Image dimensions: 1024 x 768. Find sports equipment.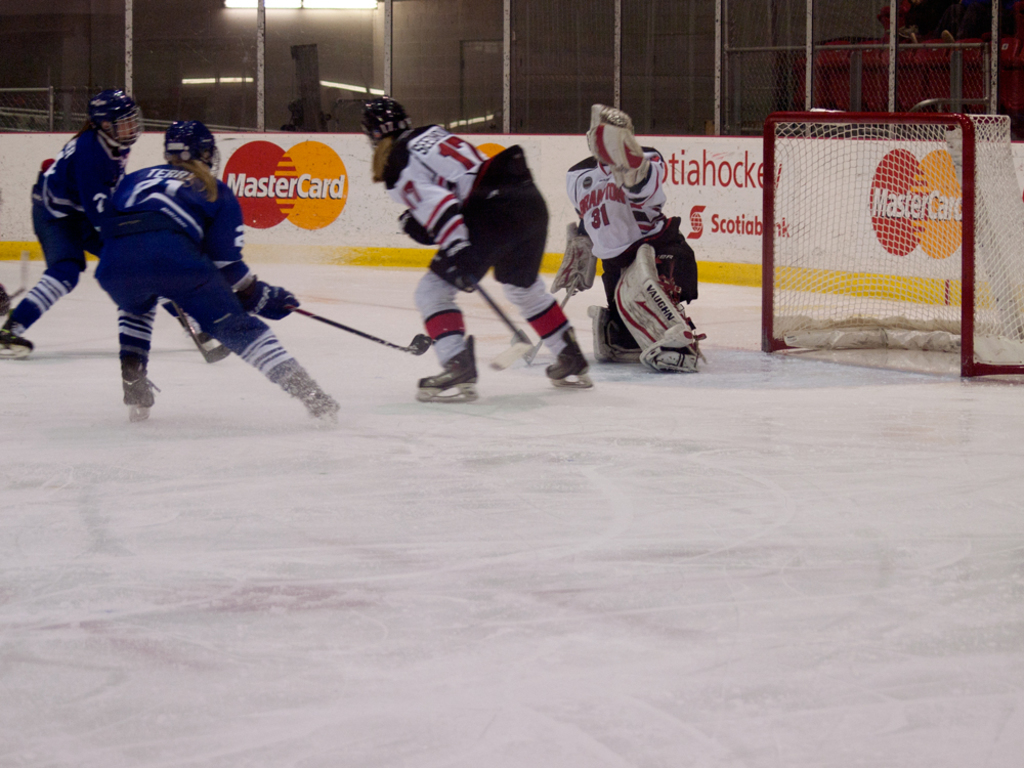
box=[468, 284, 540, 356].
